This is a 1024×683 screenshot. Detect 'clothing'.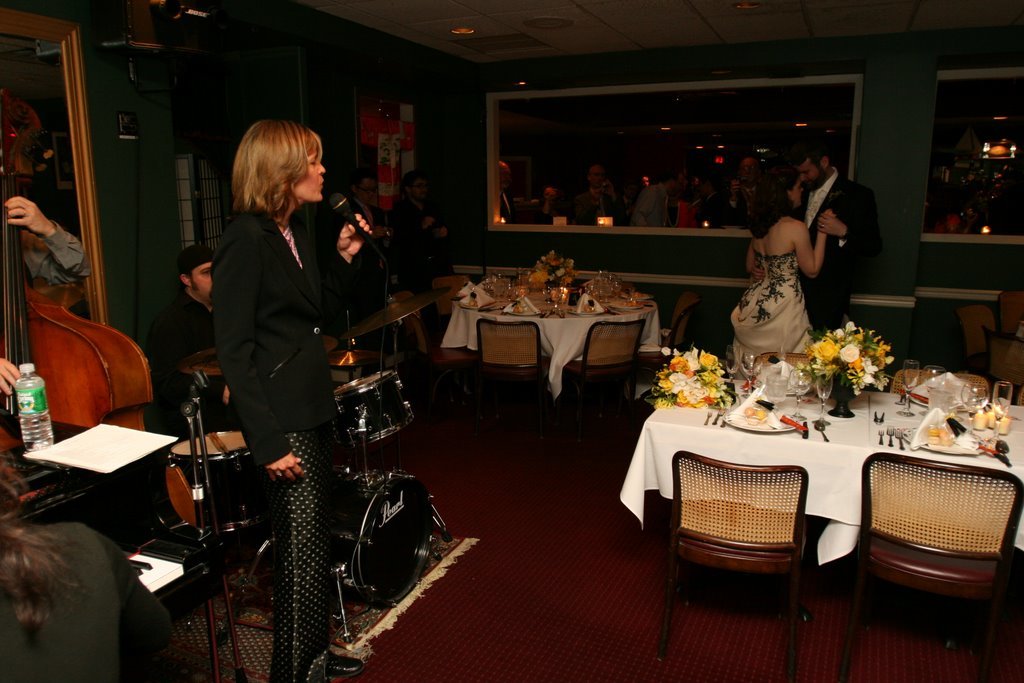
(139, 289, 215, 438).
